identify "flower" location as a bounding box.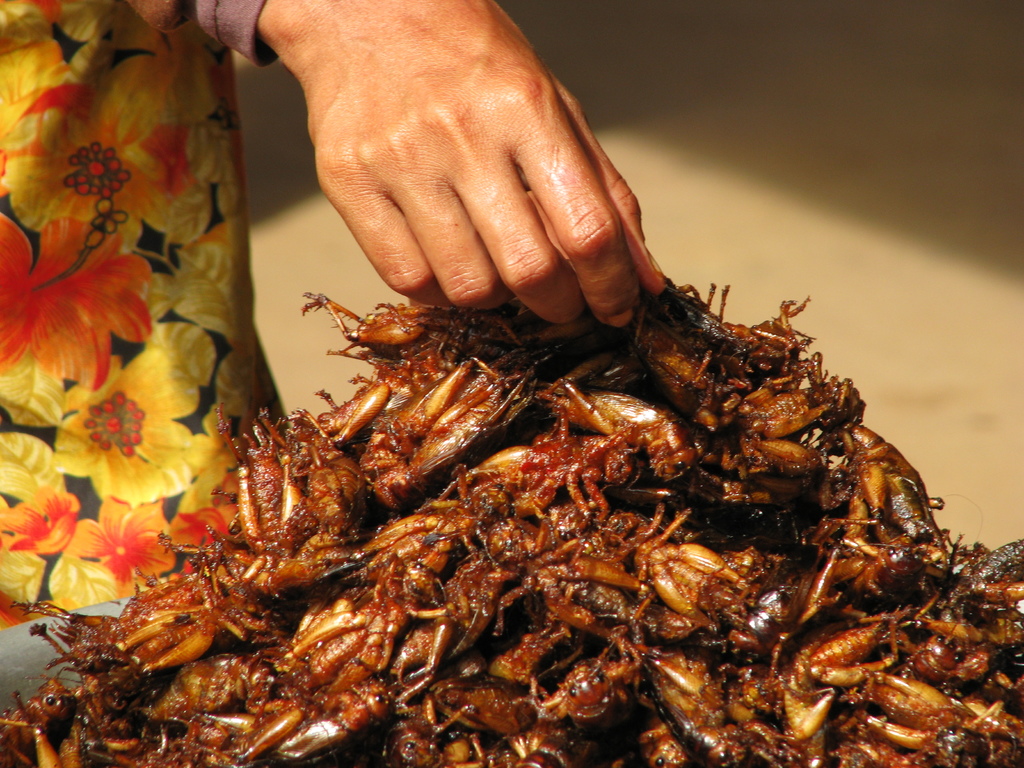
box=[0, 491, 77, 556].
